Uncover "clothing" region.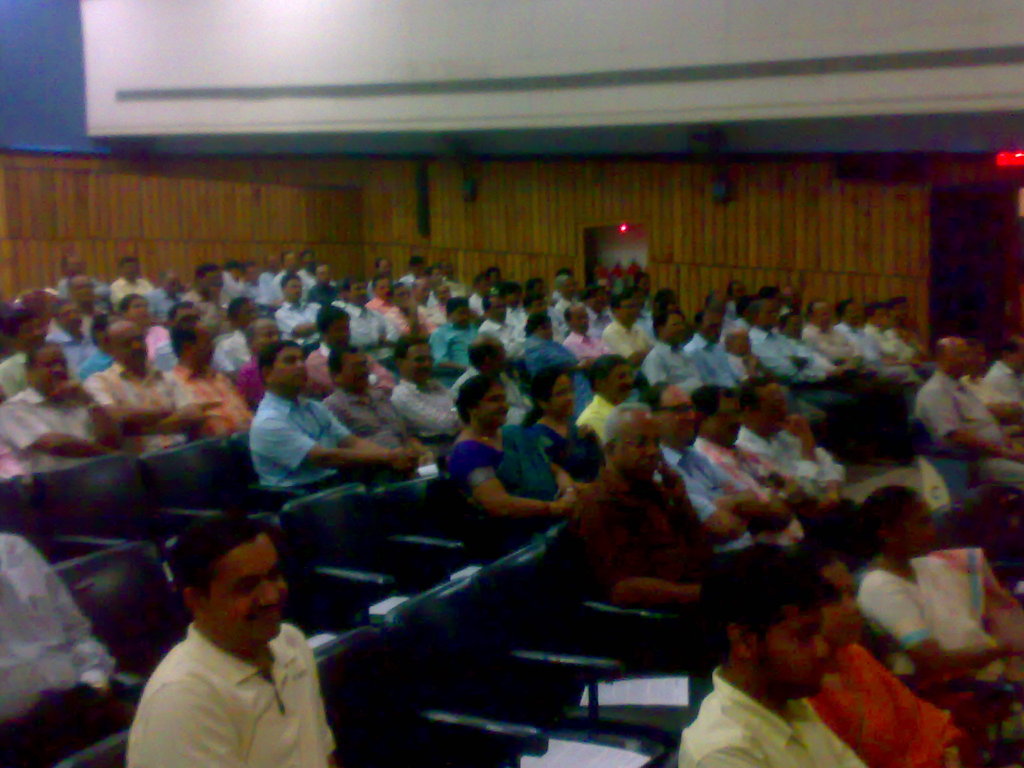
Uncovered: [173, 349, 246, 455].
